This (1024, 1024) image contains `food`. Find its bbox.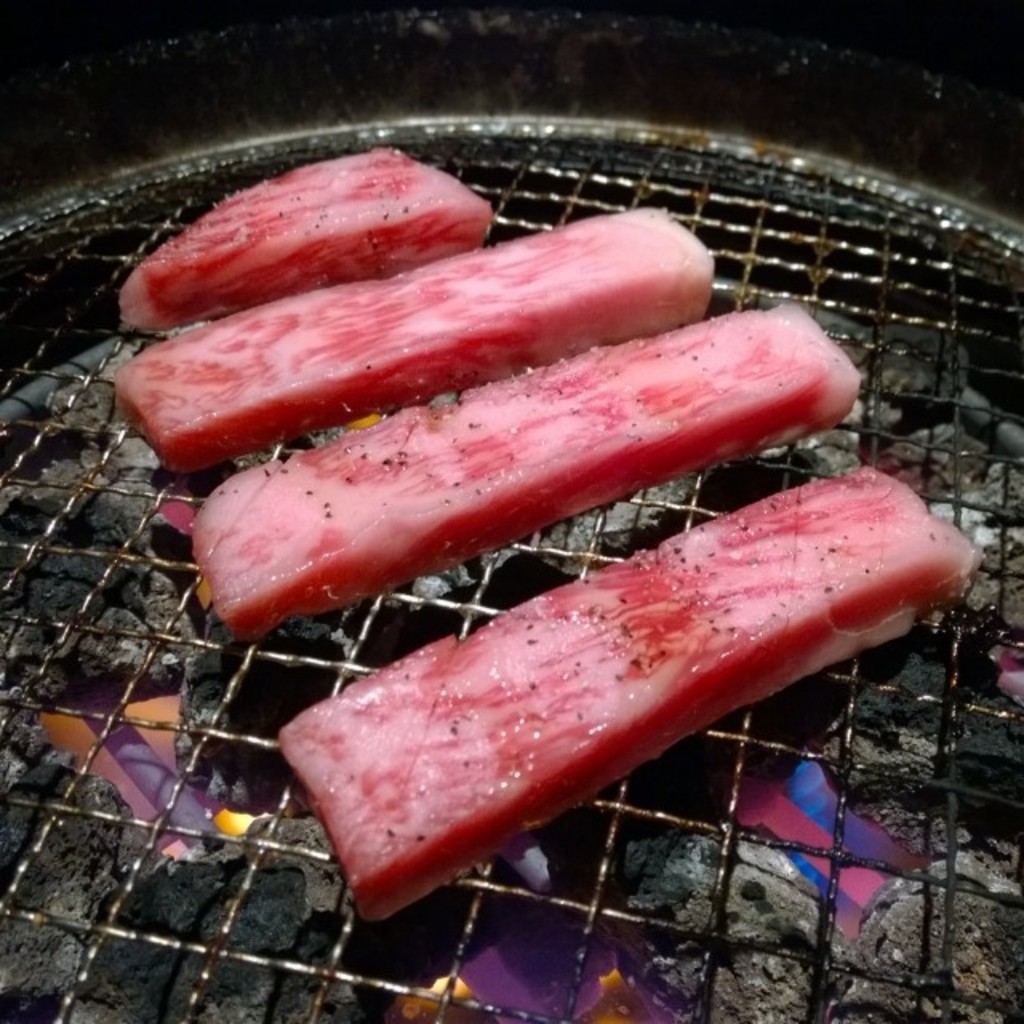
277, 470, 976, 914.
